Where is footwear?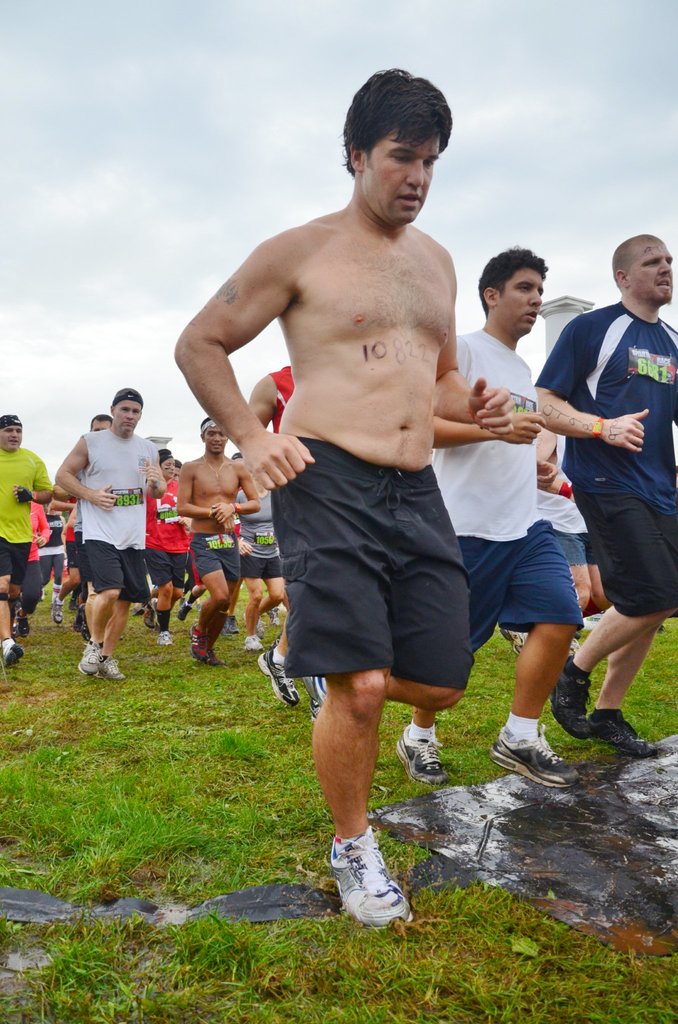
x1=49, y1=596, x2=65, y2=627.
